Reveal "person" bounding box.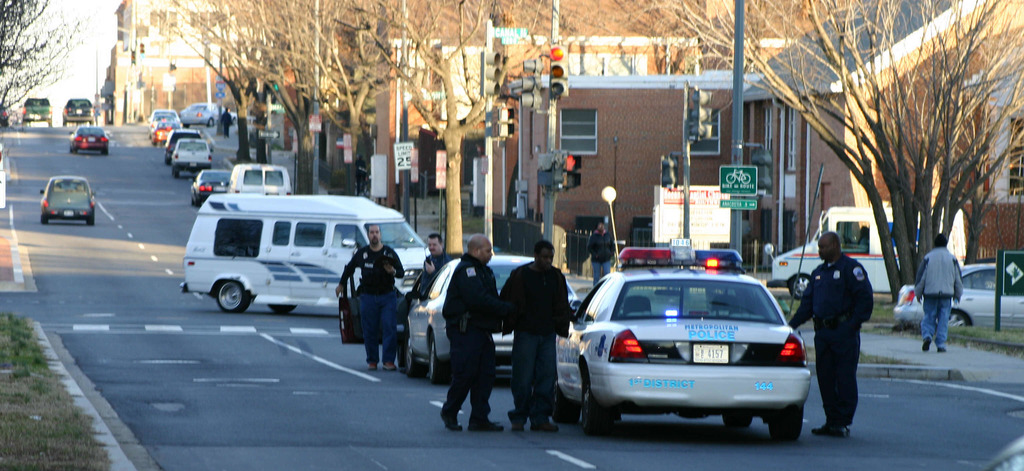
Revealed: [788,235,879,438].
